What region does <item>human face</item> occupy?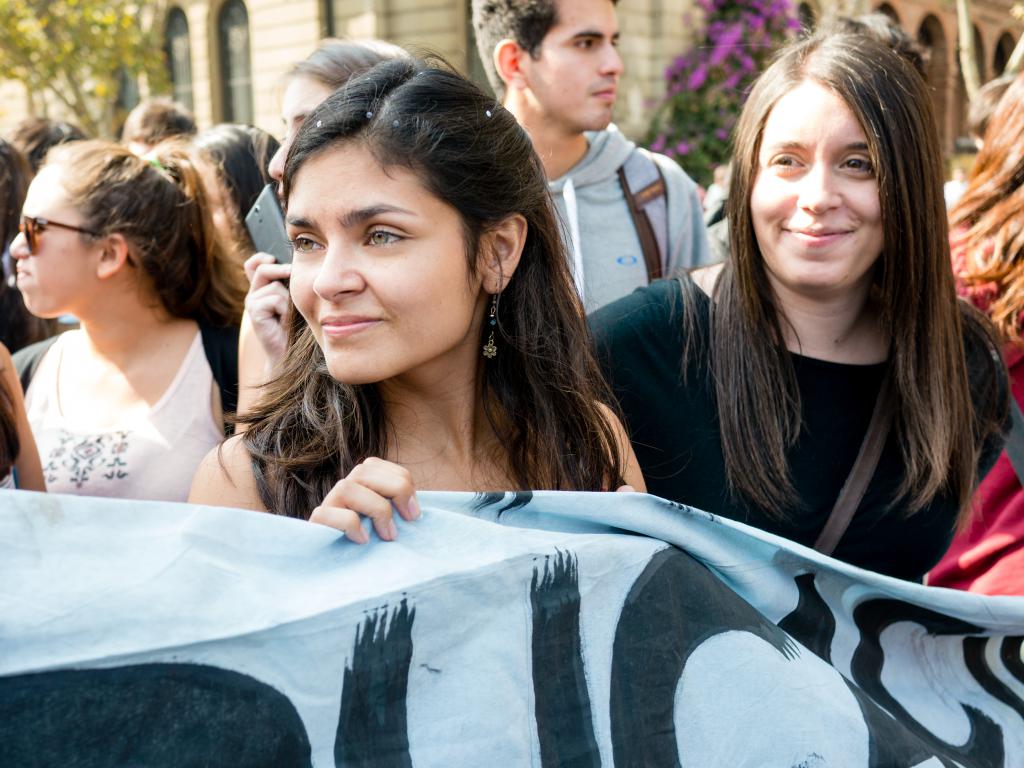
(297,129,474,394).
